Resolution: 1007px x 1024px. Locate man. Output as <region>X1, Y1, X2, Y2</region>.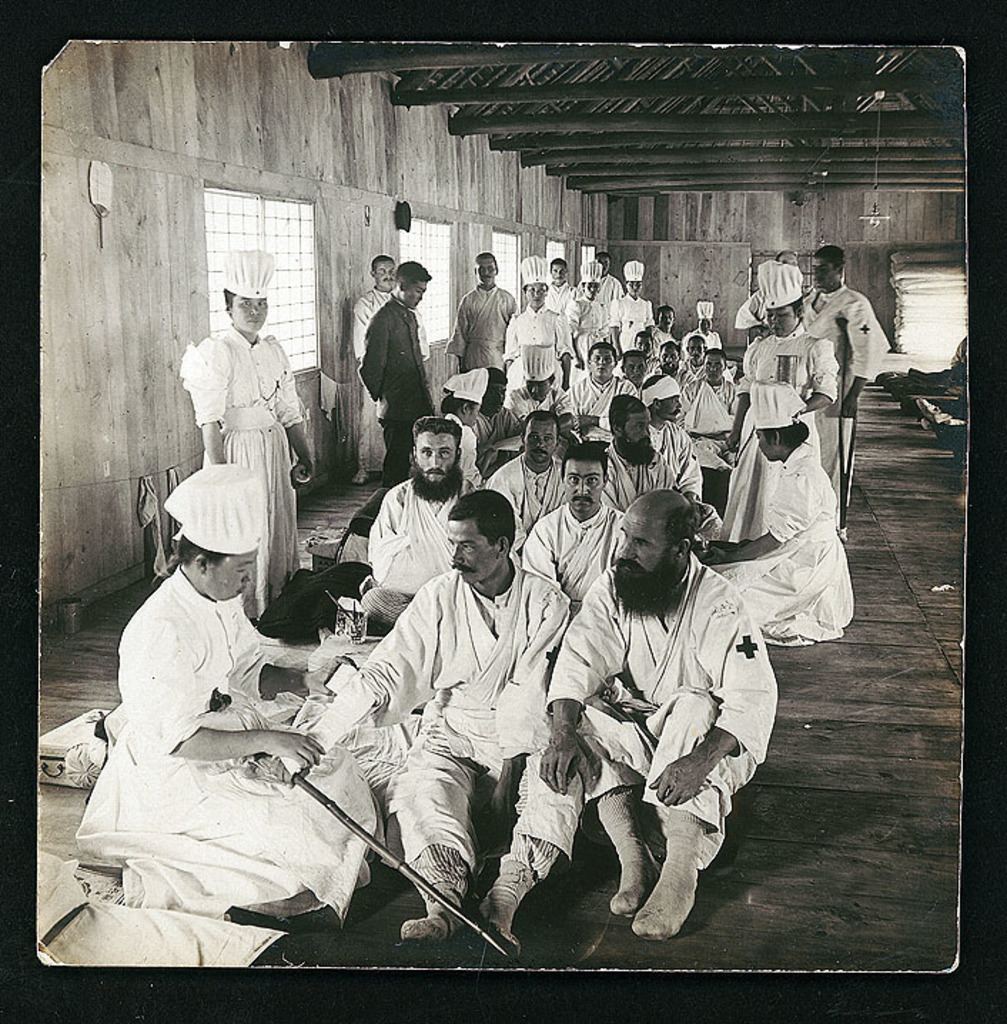
<region>348, 247, 432, 489</region>.
